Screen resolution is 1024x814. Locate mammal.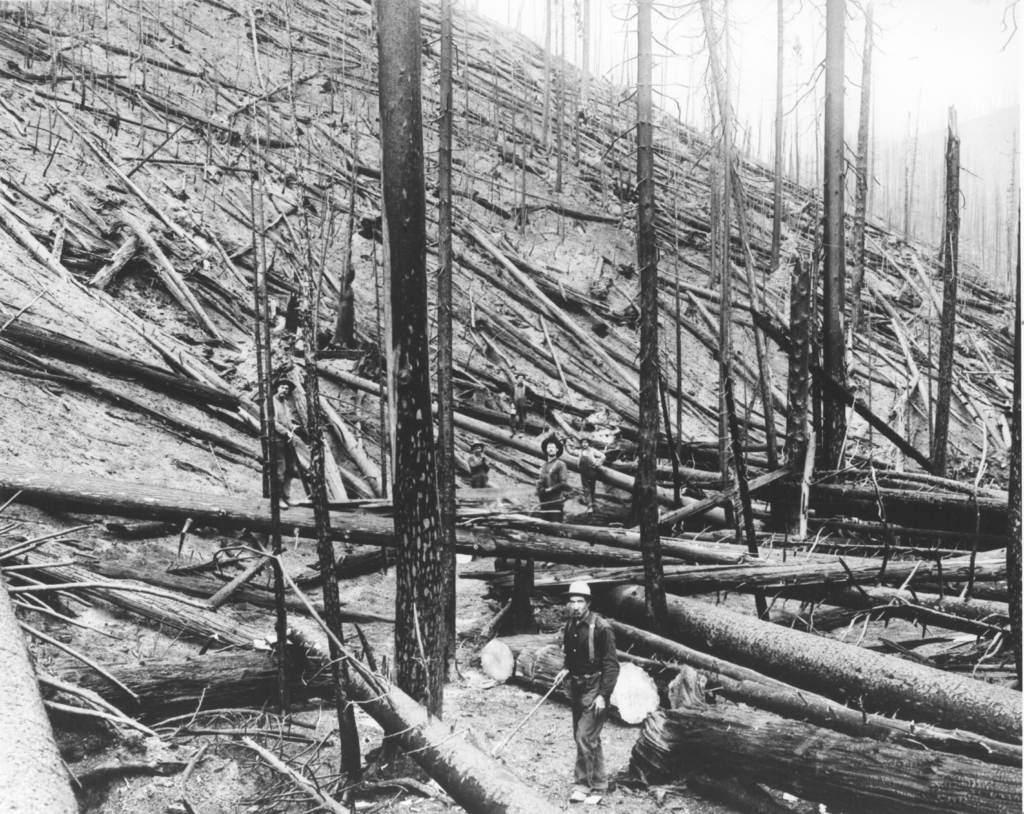
548/581/617/803.
